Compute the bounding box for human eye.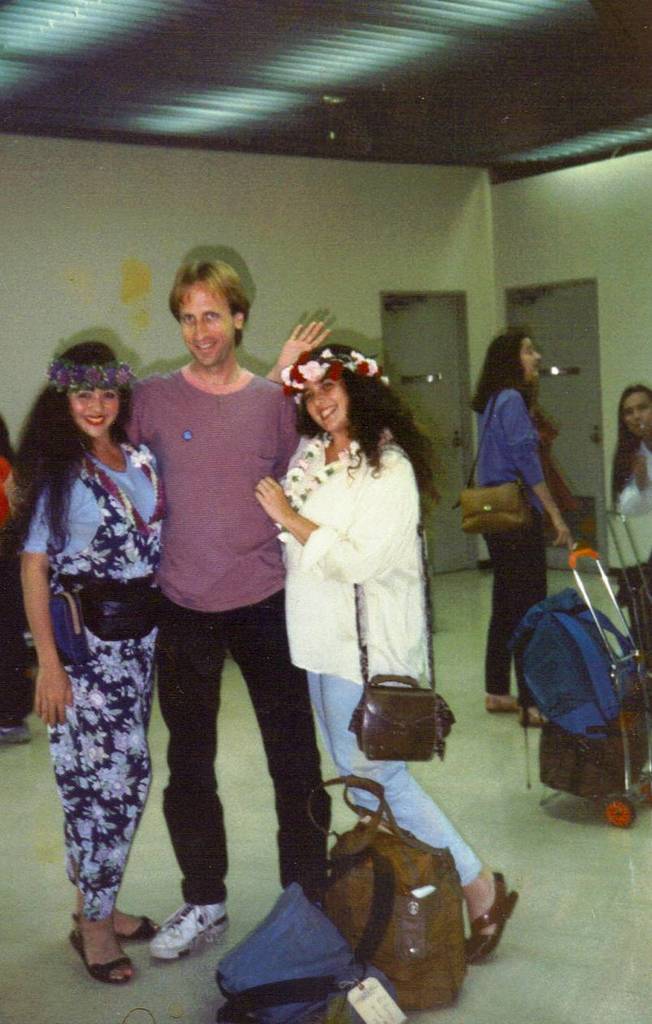
(left=75, top=391, right=91, bottom=402).
